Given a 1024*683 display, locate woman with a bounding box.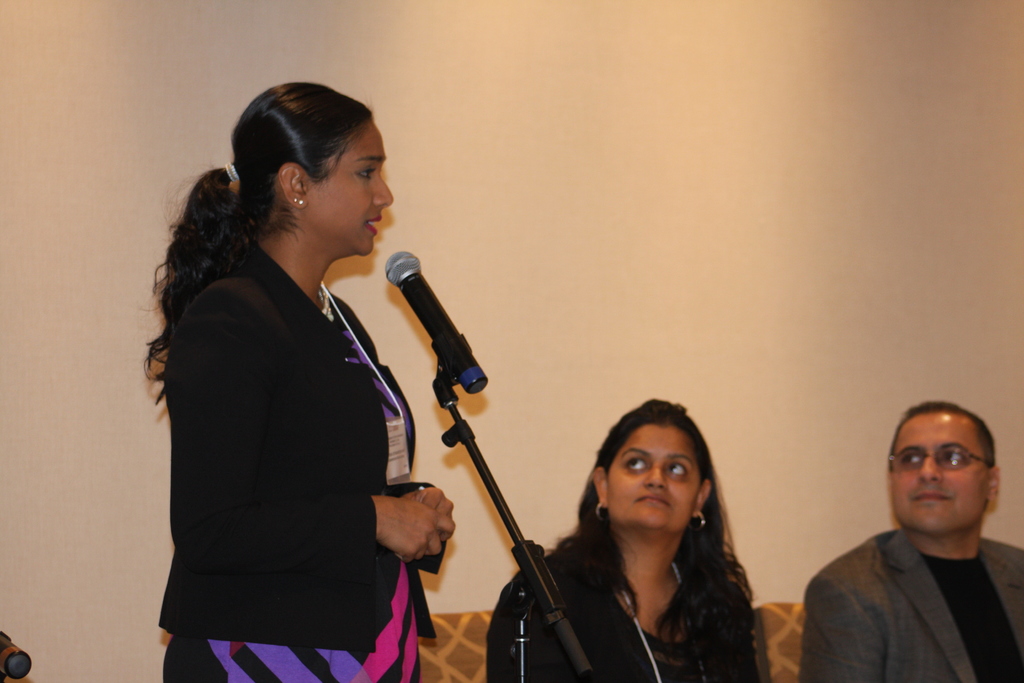
Located: region(485, 394, 763, 682).
